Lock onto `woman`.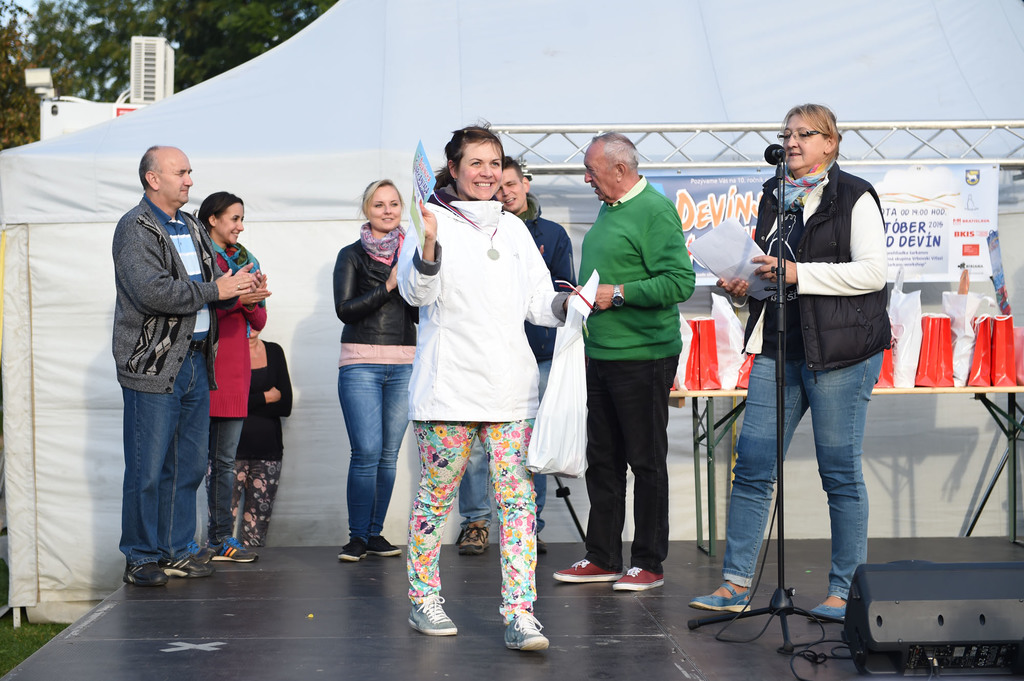
Locked: rect(392, 125, 570, 634).
